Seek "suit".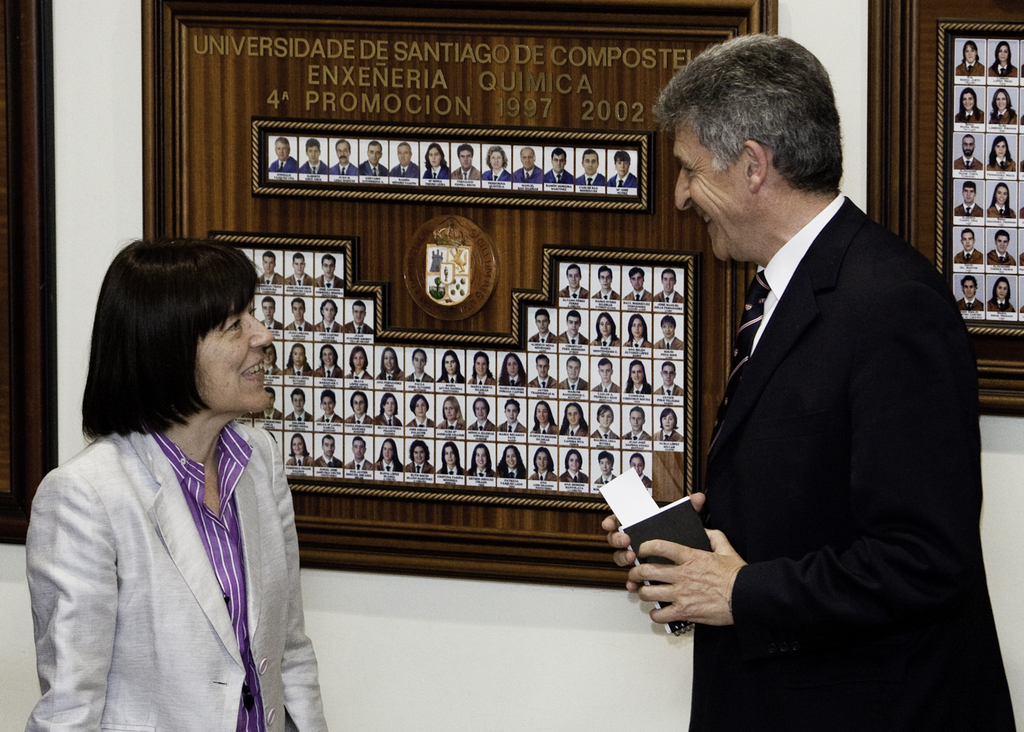
654:385:685:397.
